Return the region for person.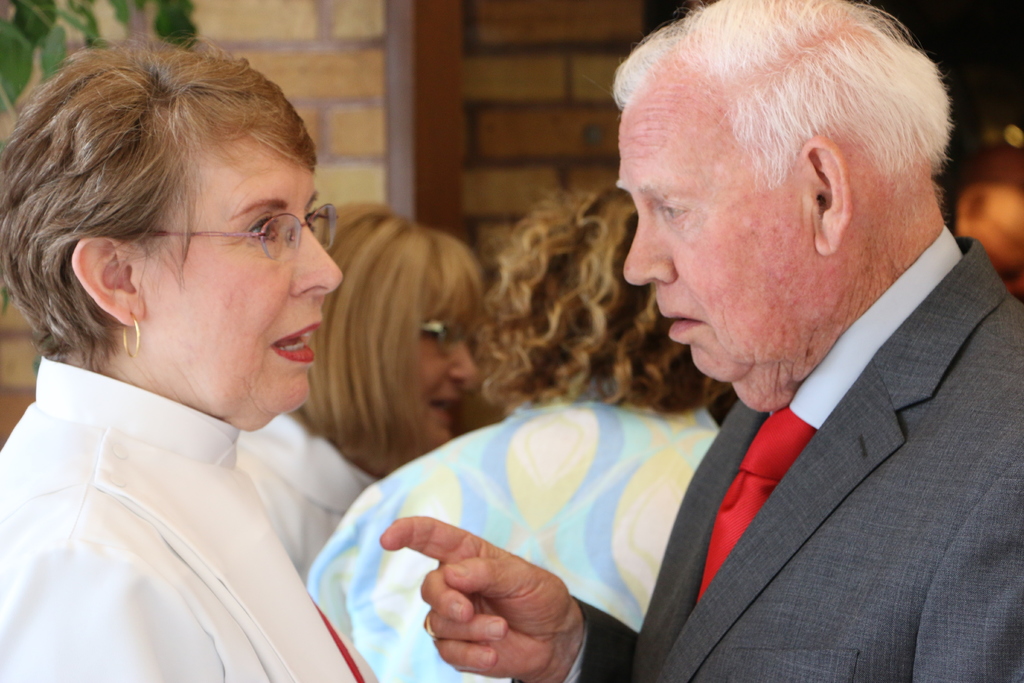
locate(0, 30, 379, 682).
